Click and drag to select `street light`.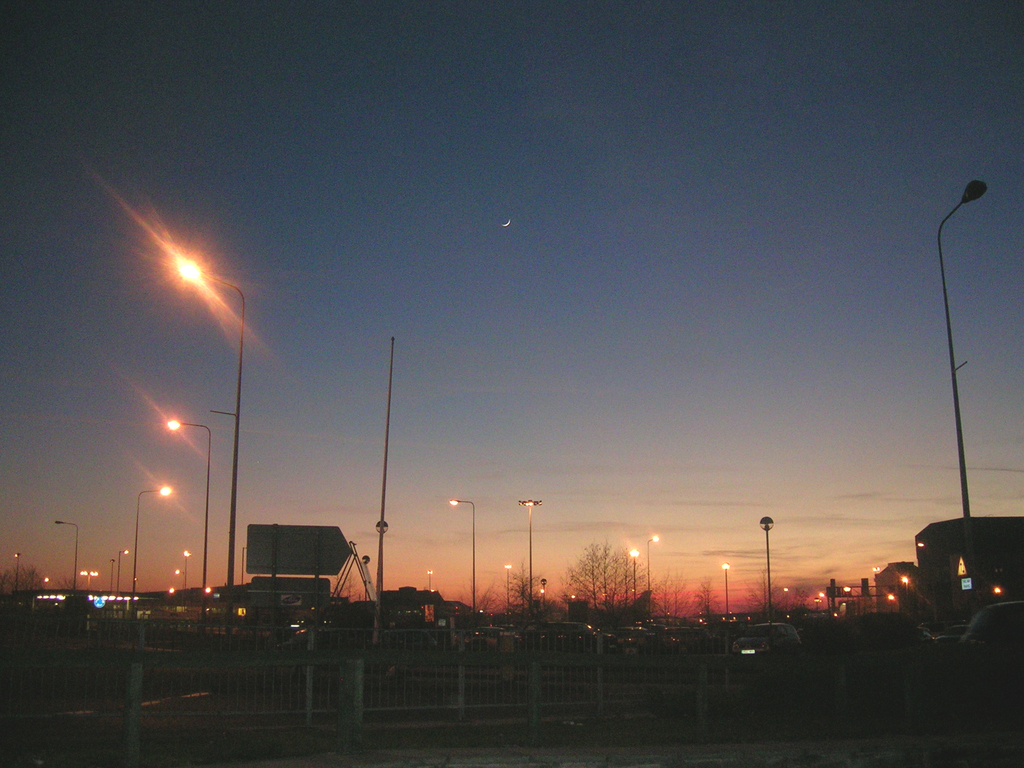
Selection: region(722, 559, 734, 613).
